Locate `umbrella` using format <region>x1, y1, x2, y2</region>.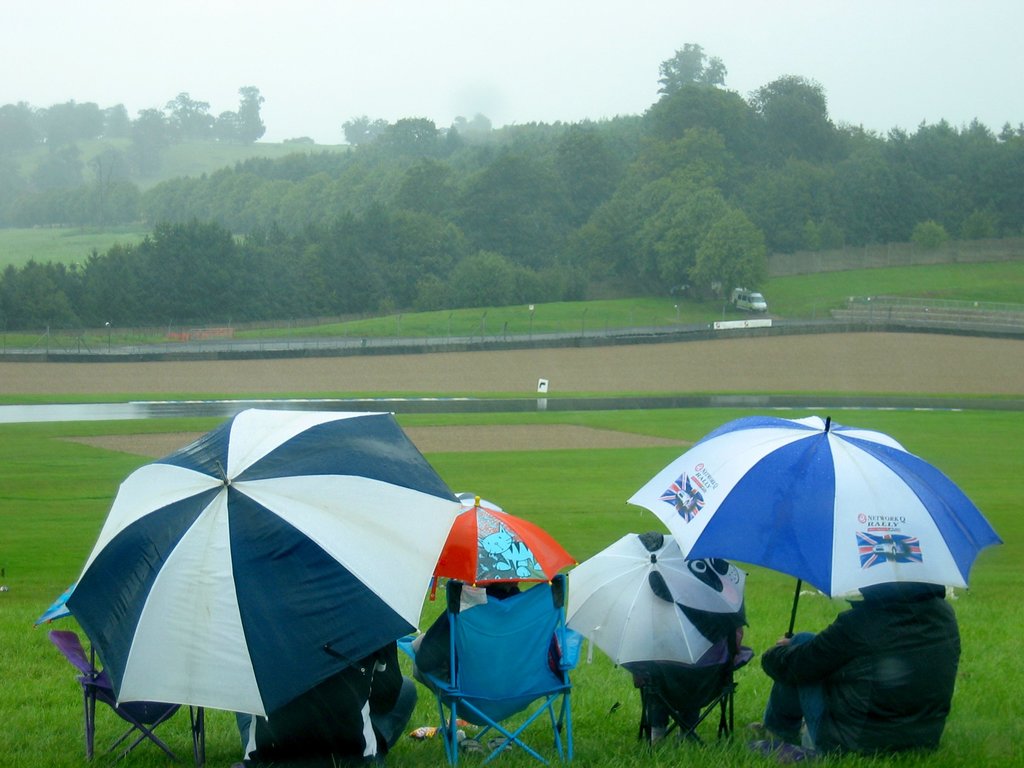
<region>34, 578, 80, 624</region>.
